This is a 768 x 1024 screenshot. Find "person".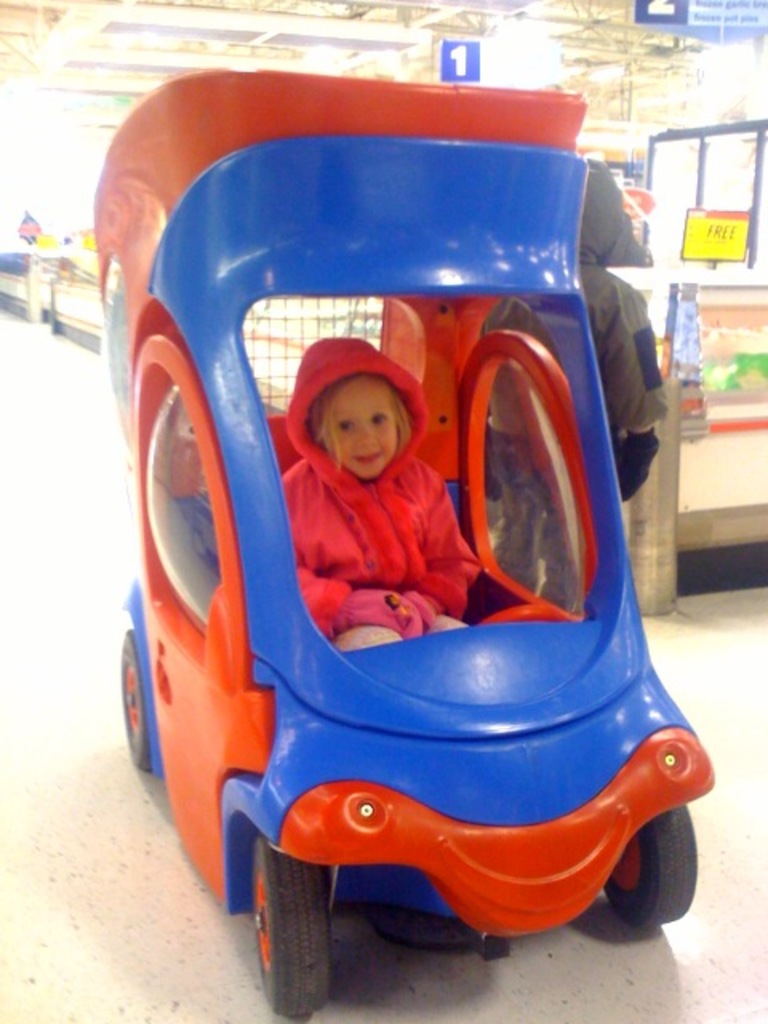
Bounding box: {"x1": 283, "y1": 336, "x2": 482, "y2": 651}.
